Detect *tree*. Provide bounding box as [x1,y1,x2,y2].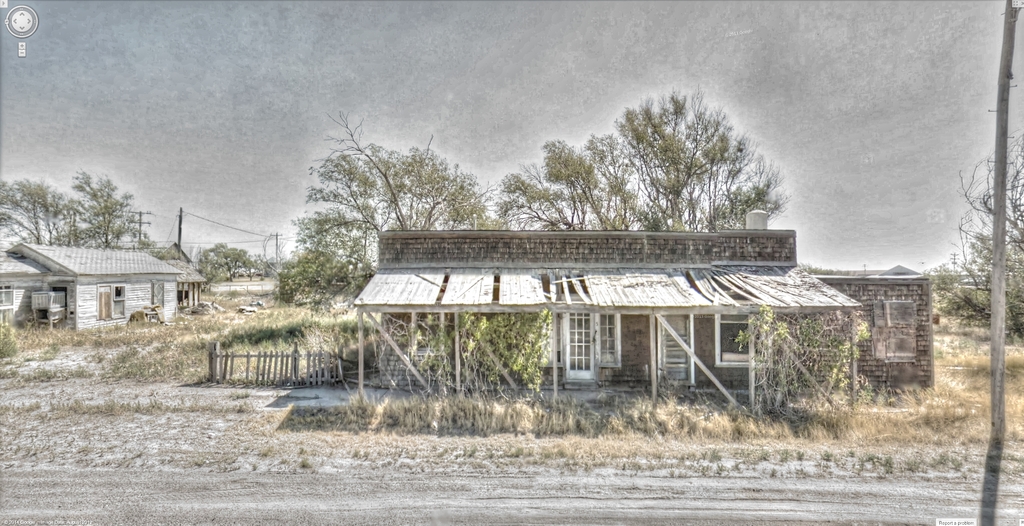
[76,163,137,243].
